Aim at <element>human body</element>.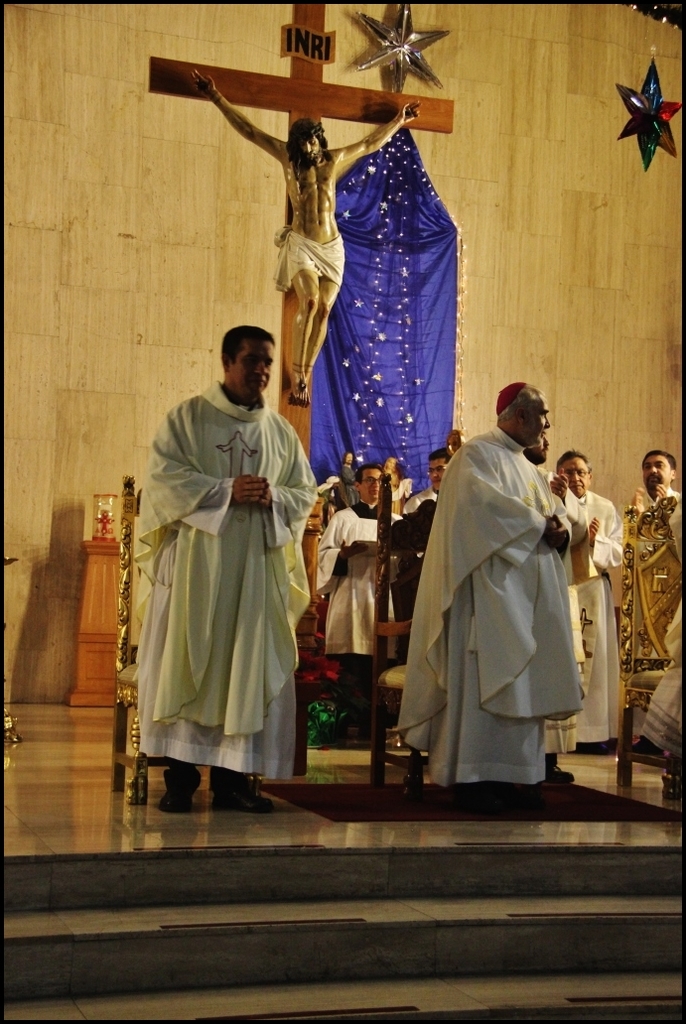
Aimed at bbox=(135, 266, 300, 821).
